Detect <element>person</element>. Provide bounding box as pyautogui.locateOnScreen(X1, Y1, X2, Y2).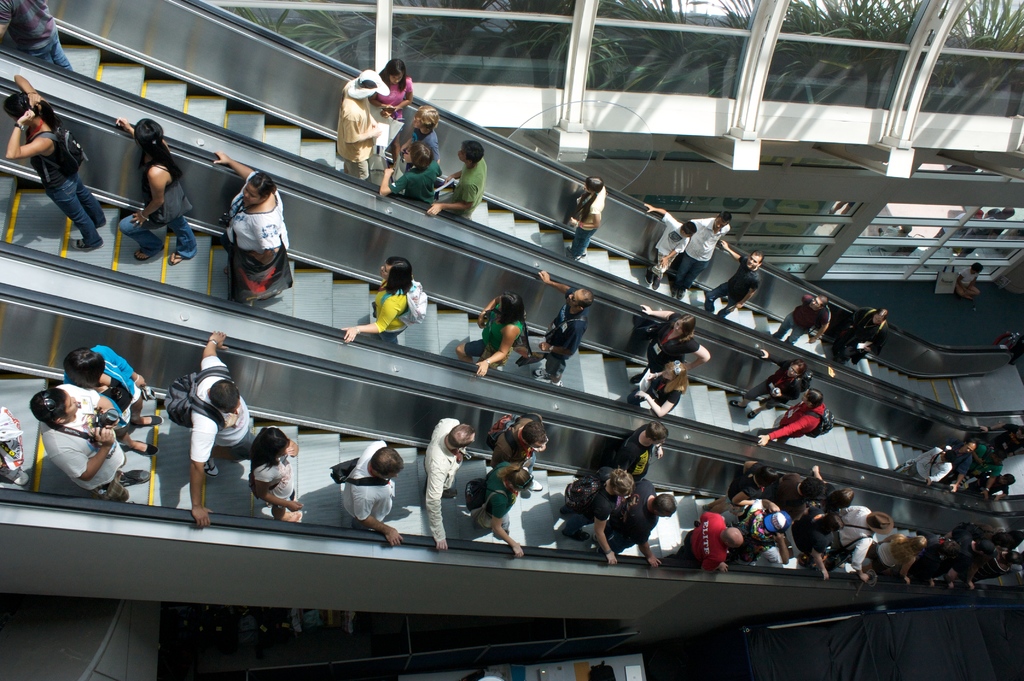
pyautogui.locateOnScreen(335, 67, 383, 183).
